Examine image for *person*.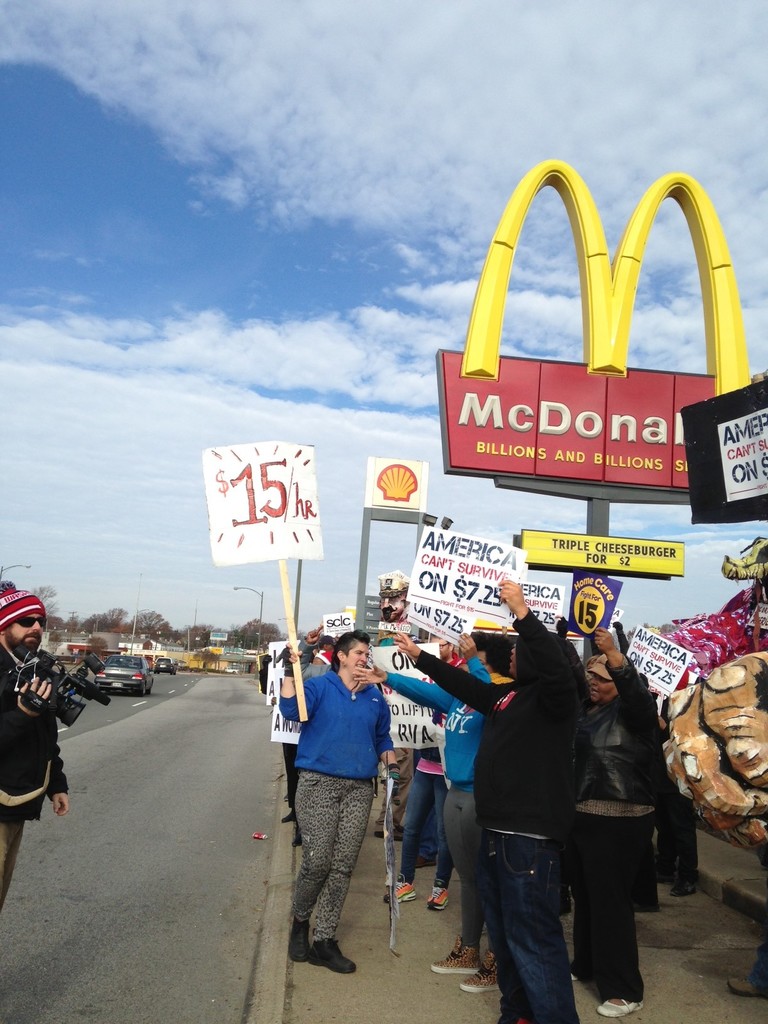
Examination result: 0,584,71,918.
